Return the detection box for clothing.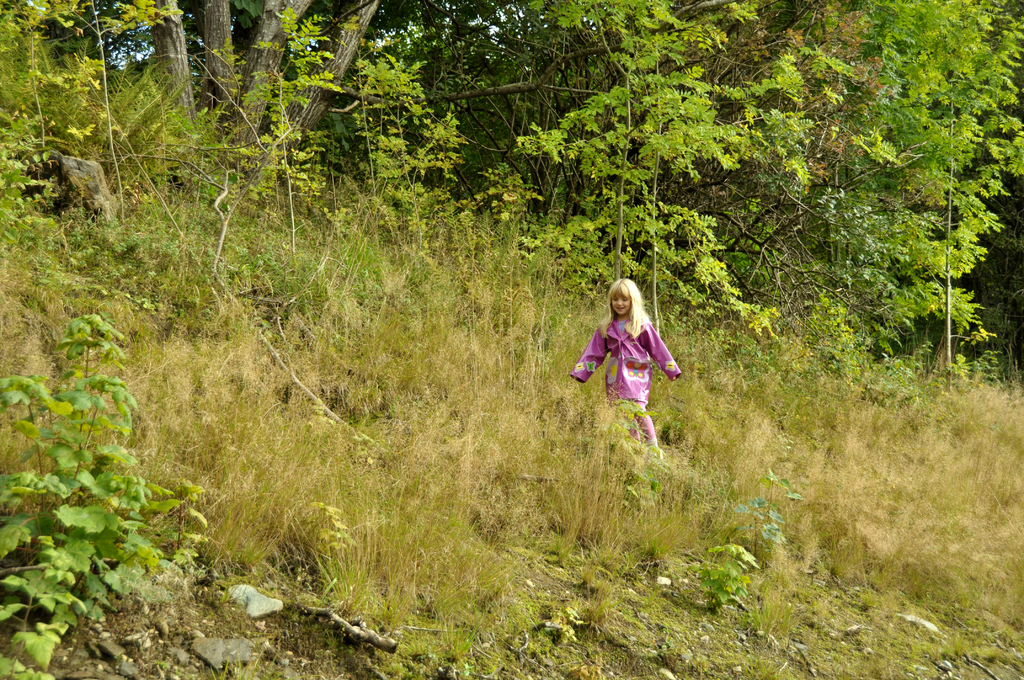
l=595, t=308, r=679, b=416.
